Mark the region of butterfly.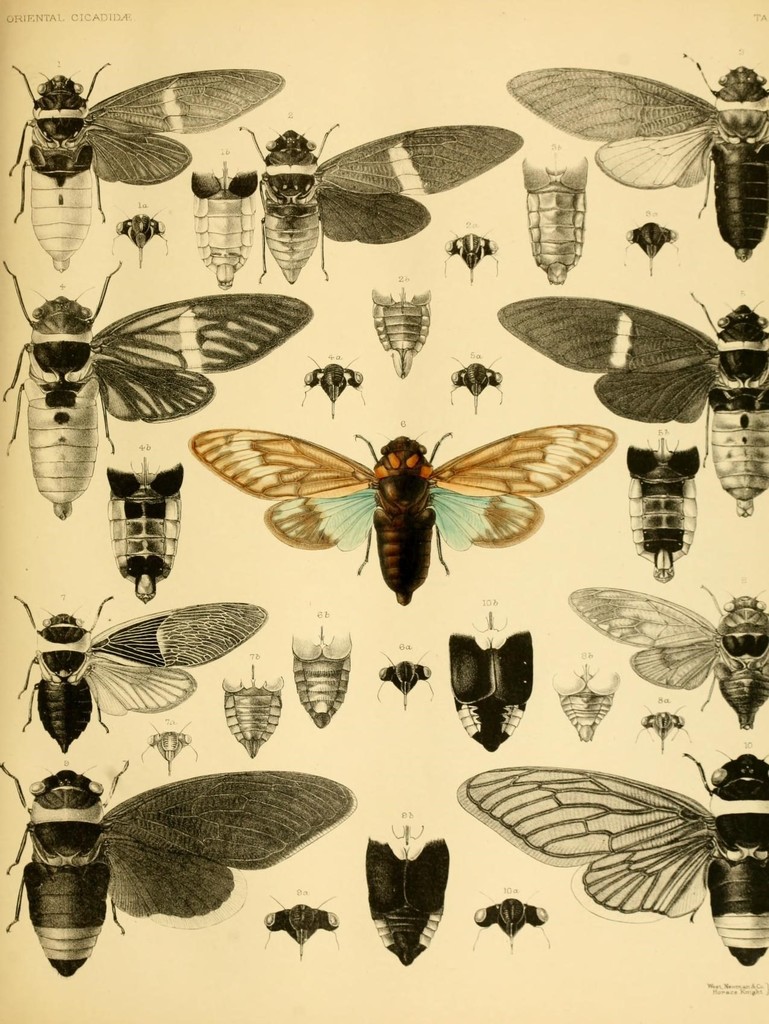
Region: 587, 582, 768, 701.
